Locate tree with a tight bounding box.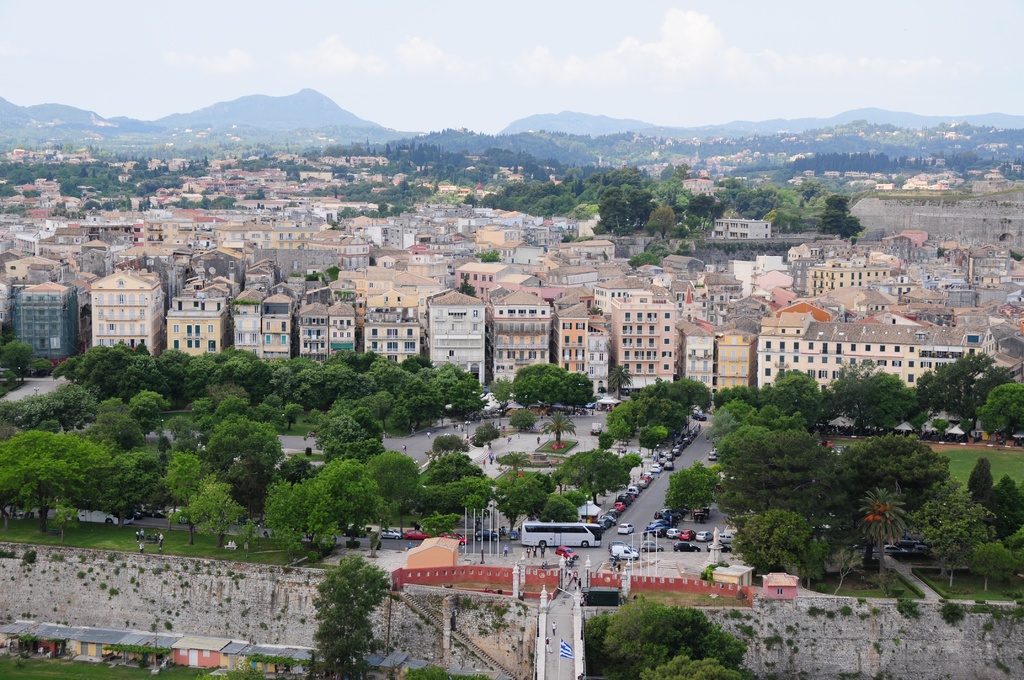
704/411/732/444.
